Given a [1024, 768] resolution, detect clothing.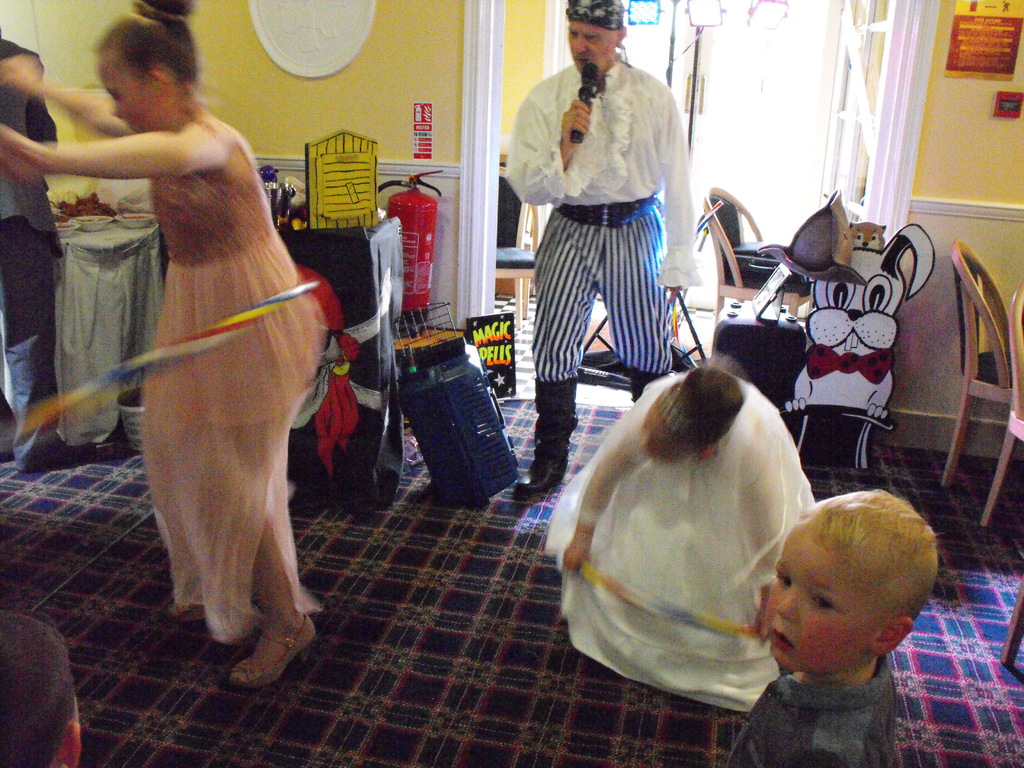
[left=133, top=106, right=332, bottom=648].
